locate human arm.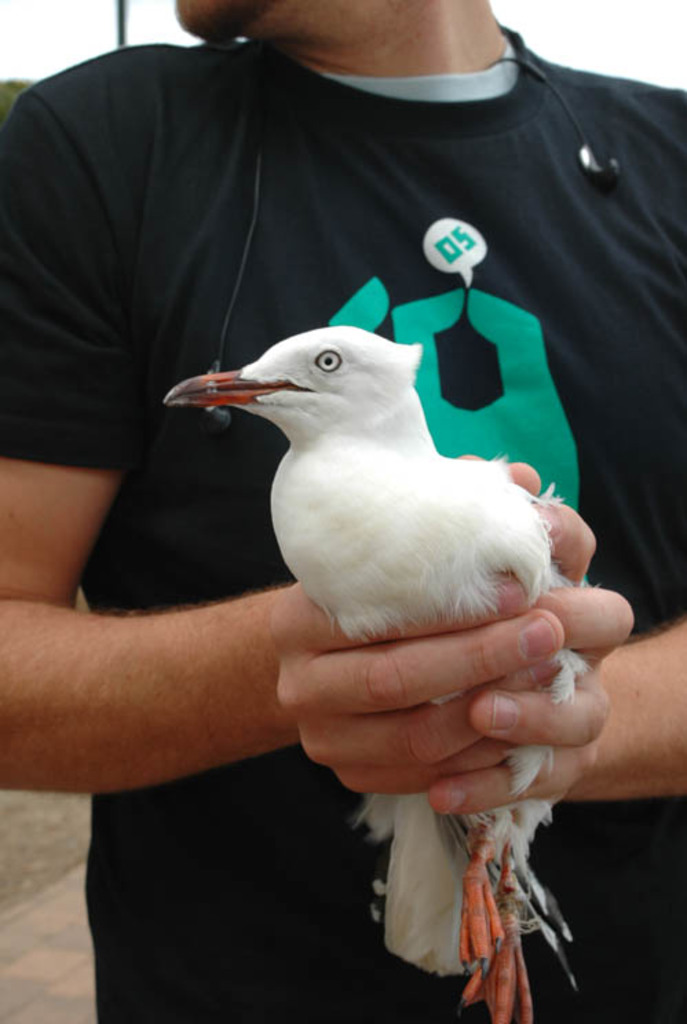
Bounding box: x1=0, y1=92, x2=562, y2=794.
